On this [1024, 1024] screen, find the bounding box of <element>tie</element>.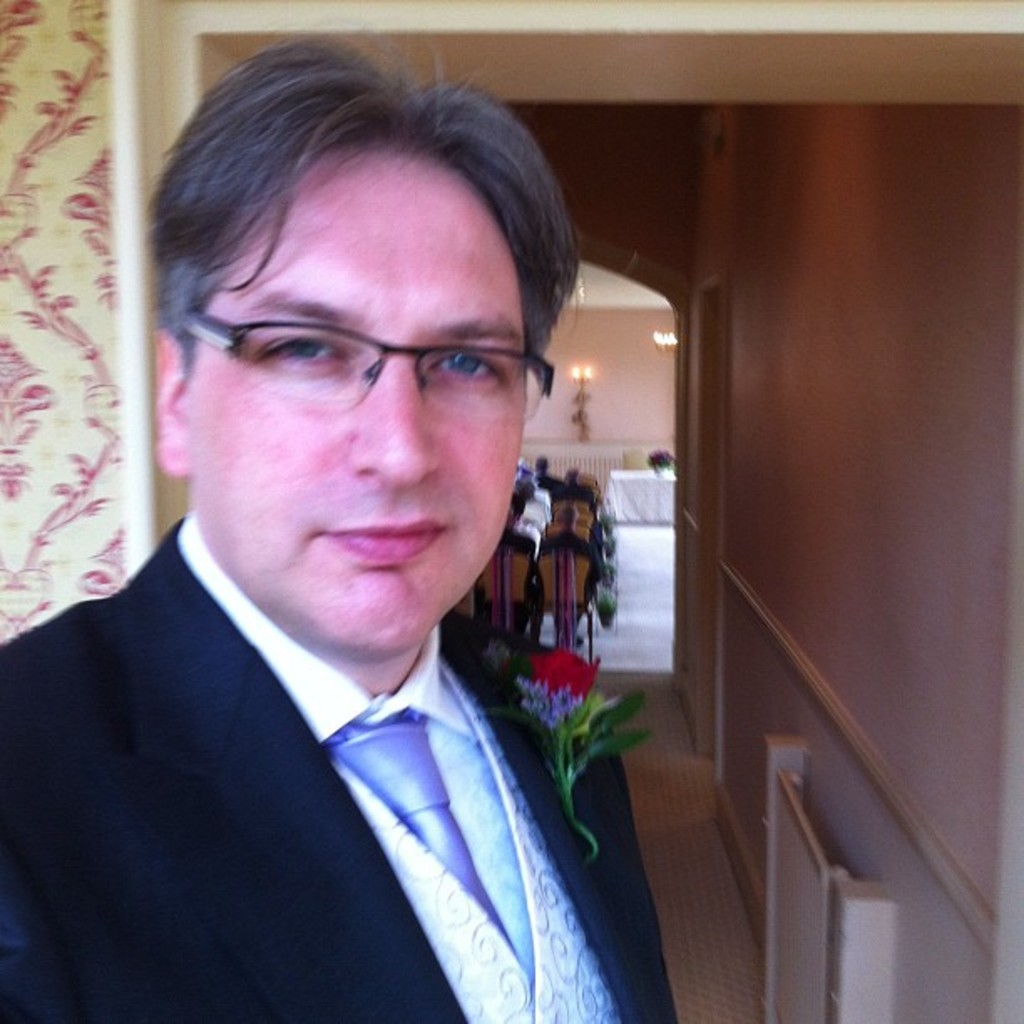
Bounding box: (left=321, top=701, right=527, bottom=972).
